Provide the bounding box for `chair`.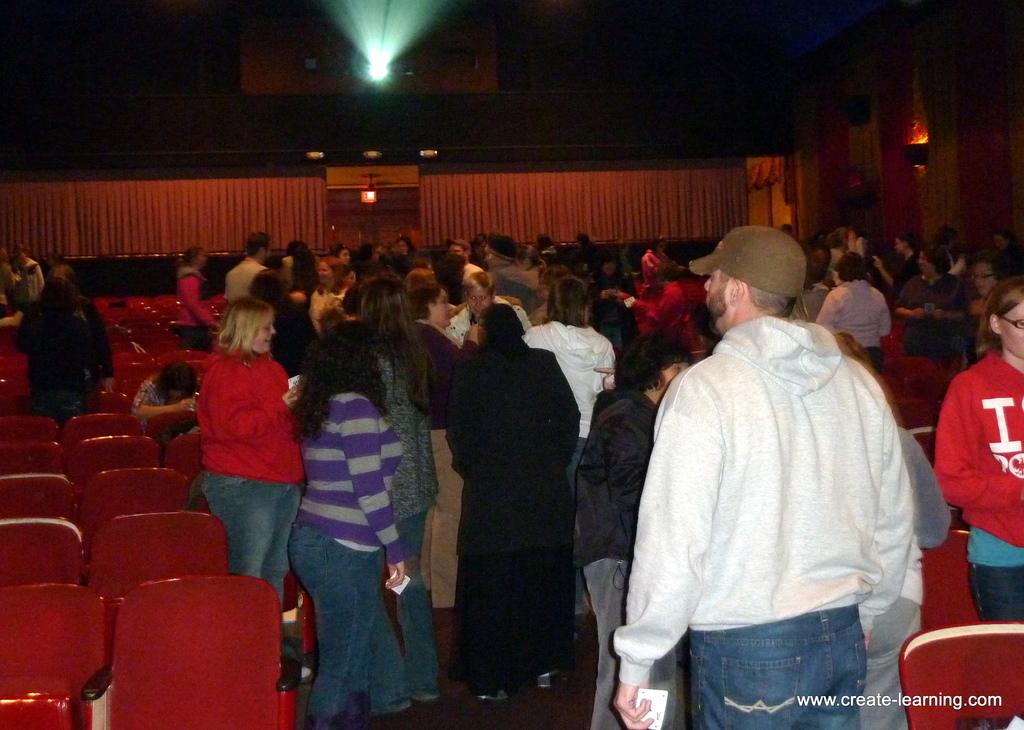
Rect(896, 613, 1023, 729).
